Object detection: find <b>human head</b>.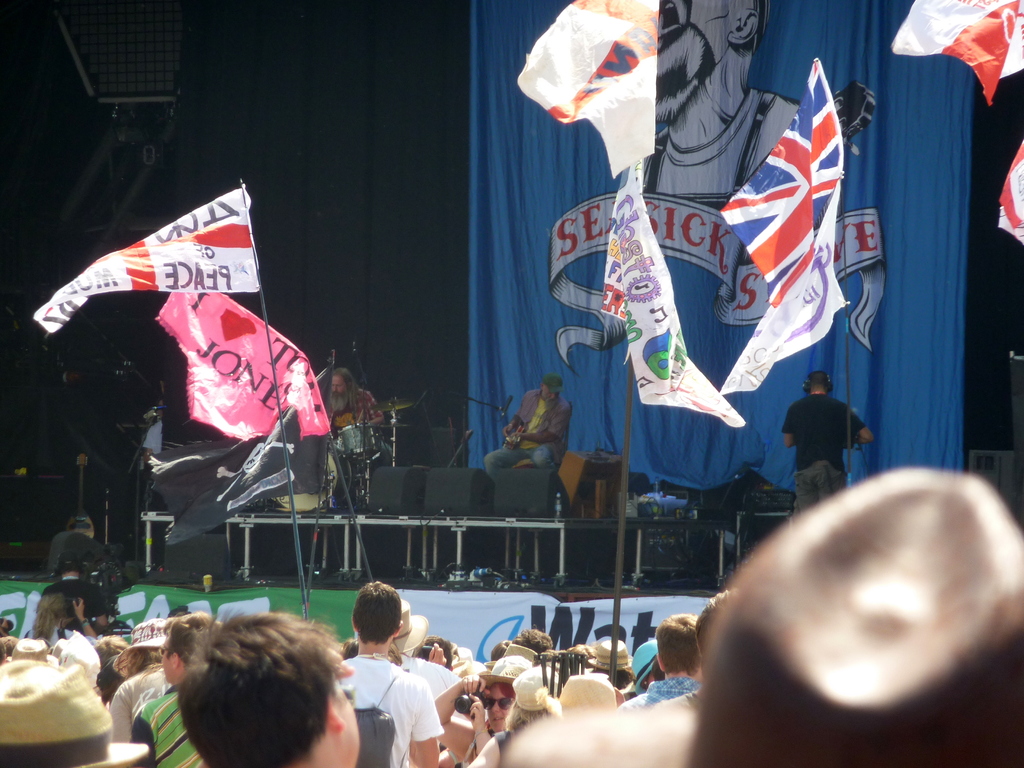
locate(0, 638, 15, 658).
